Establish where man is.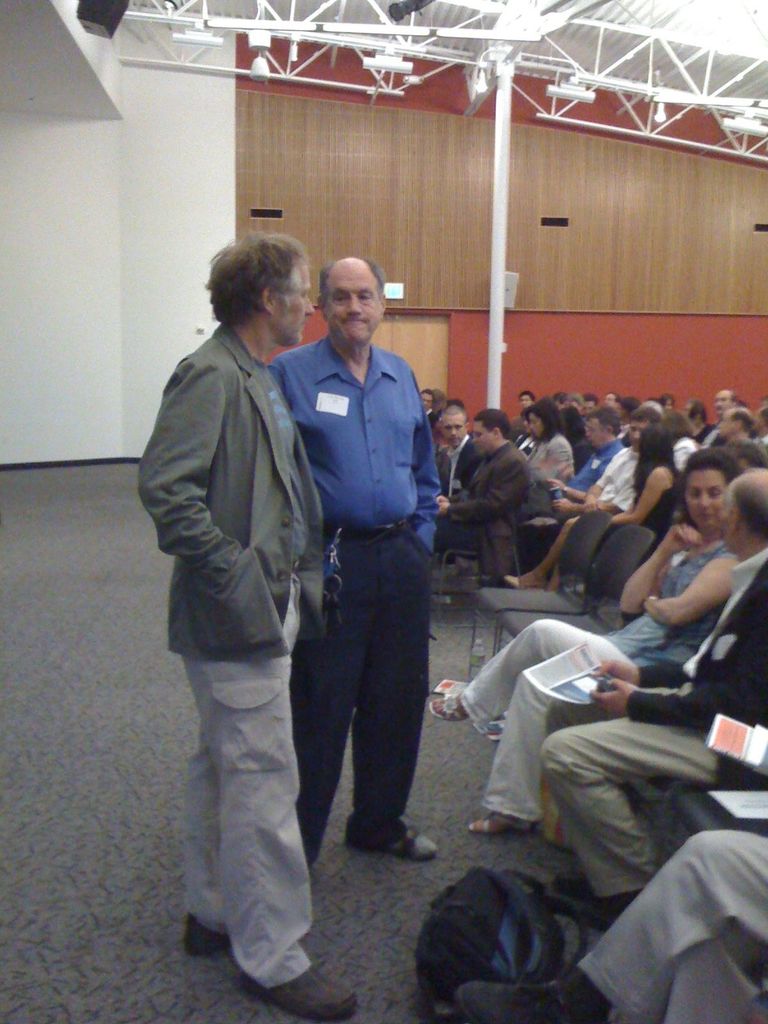
Established at BBox(695, 388, 739, 446).
